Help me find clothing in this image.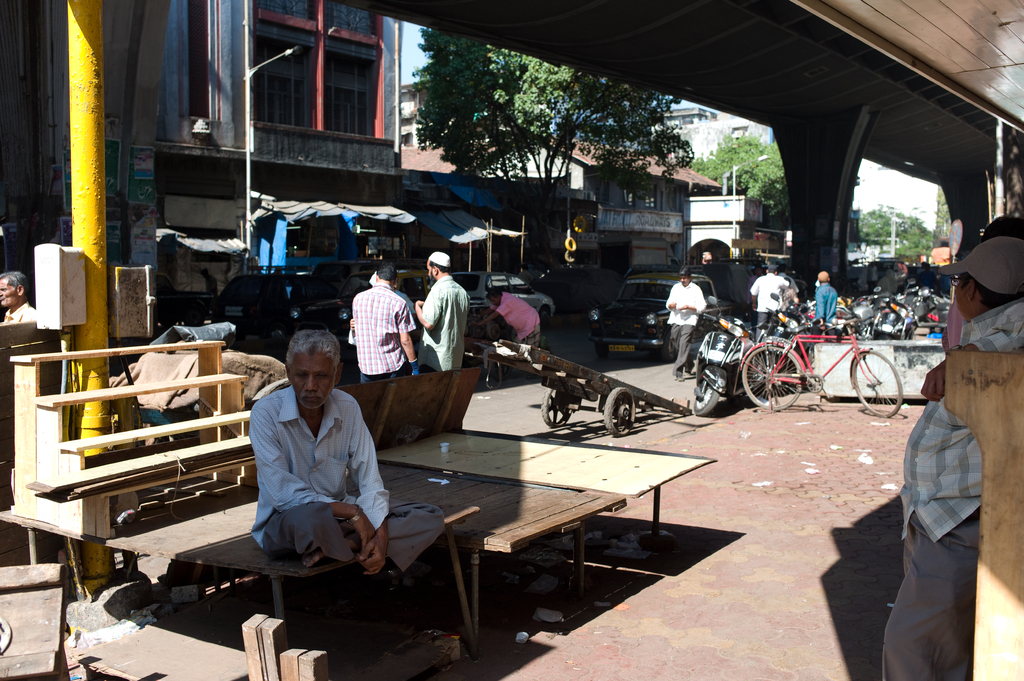
Found it: locate(808, 282, 834, 324).
